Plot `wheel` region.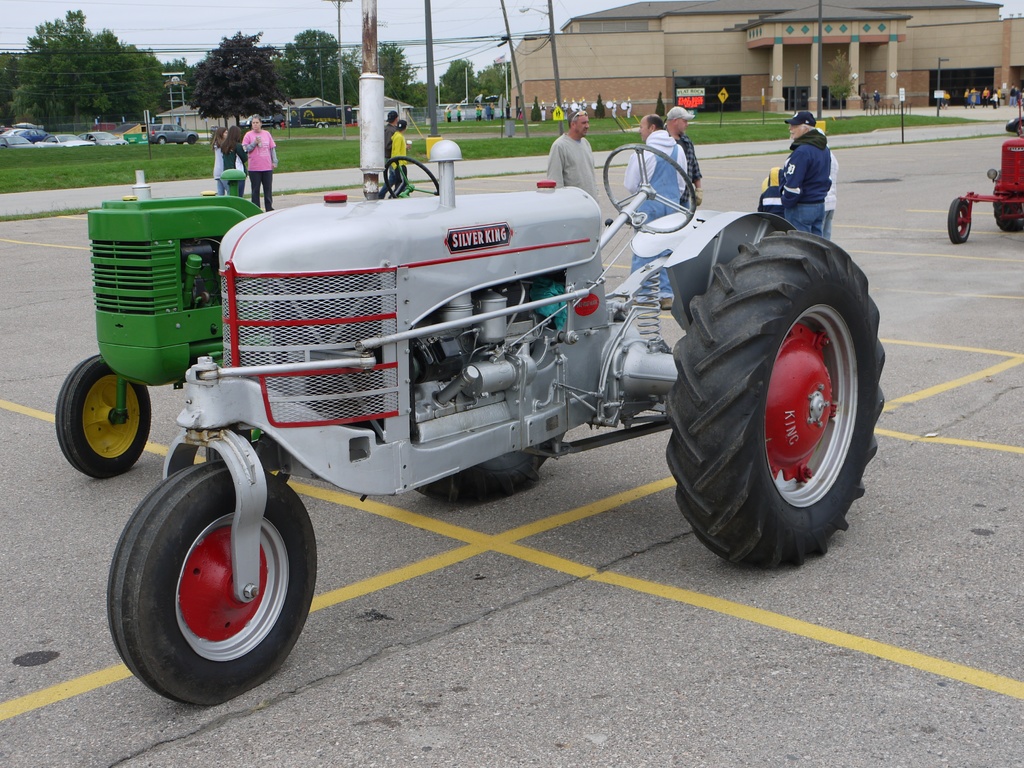
Plotted at region(993, 189, 1023, 232).
